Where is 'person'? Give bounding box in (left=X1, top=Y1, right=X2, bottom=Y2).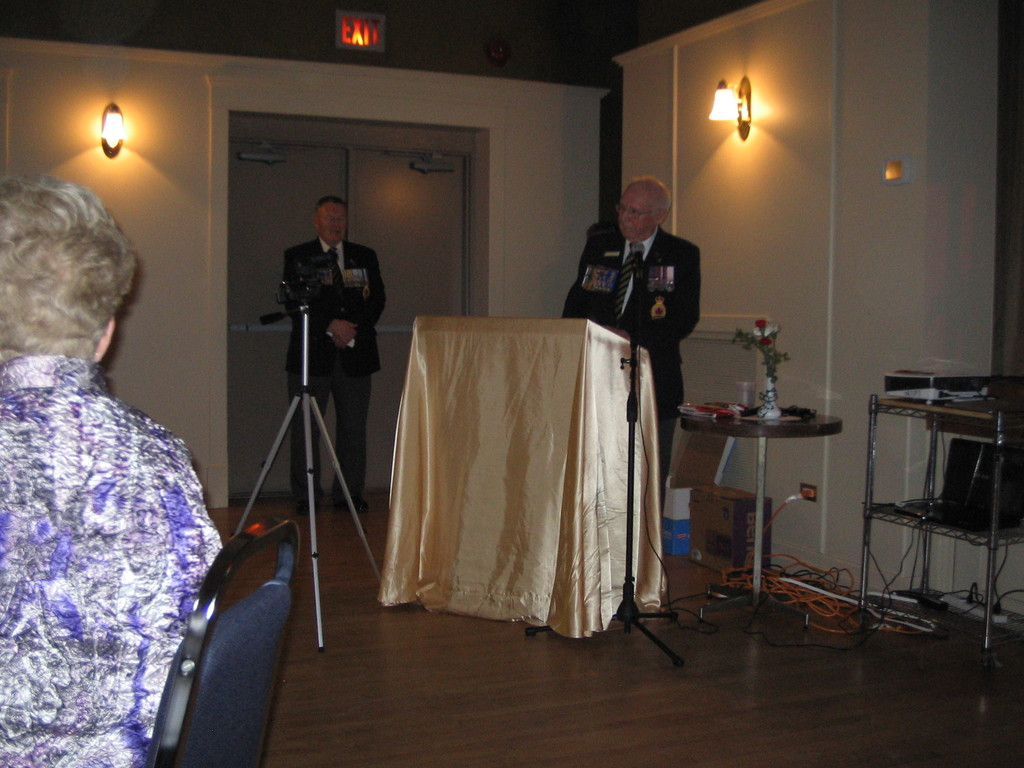
(left=577, top=161, right=707, bottom=400).
